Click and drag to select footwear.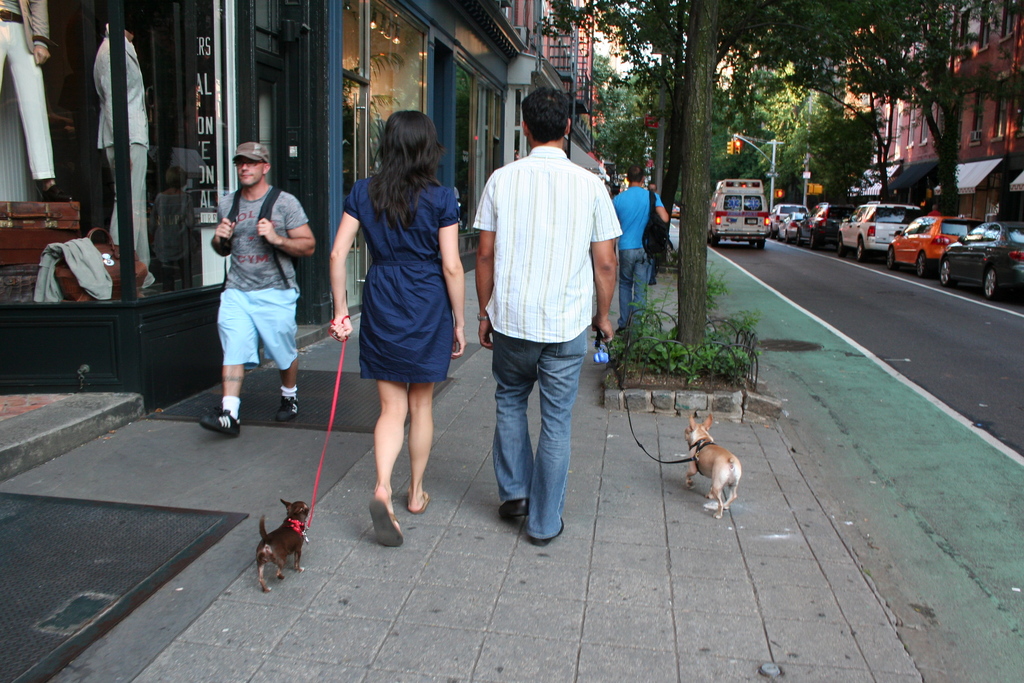
Selection: select_region(367, 494, 403, 548).
